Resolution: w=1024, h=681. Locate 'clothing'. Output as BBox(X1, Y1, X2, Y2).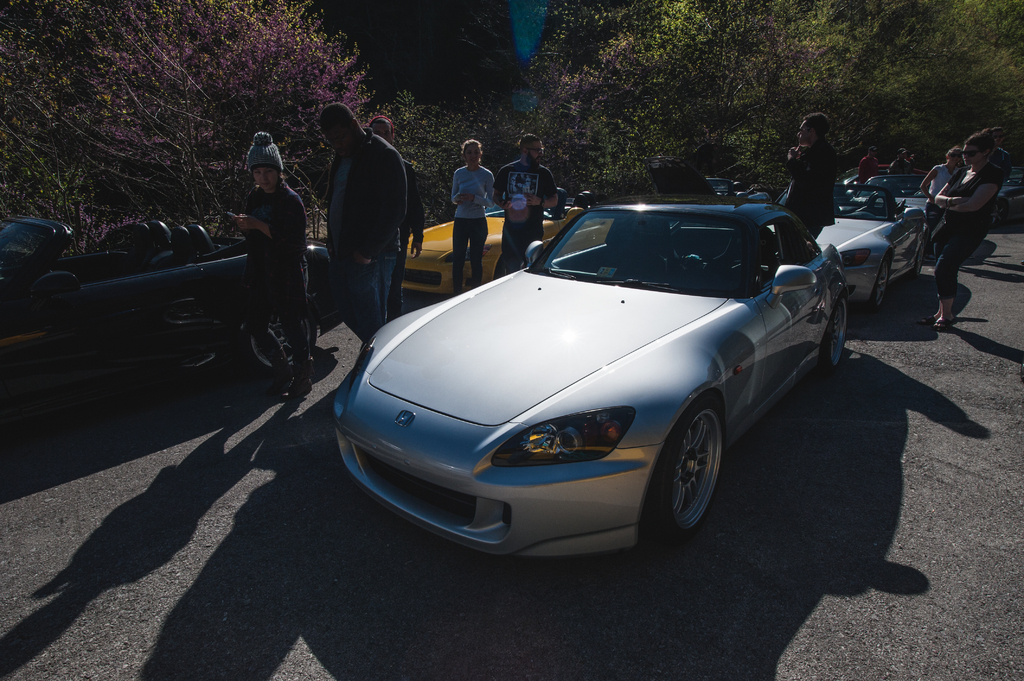
BBox(450, 157, 499, 293).
